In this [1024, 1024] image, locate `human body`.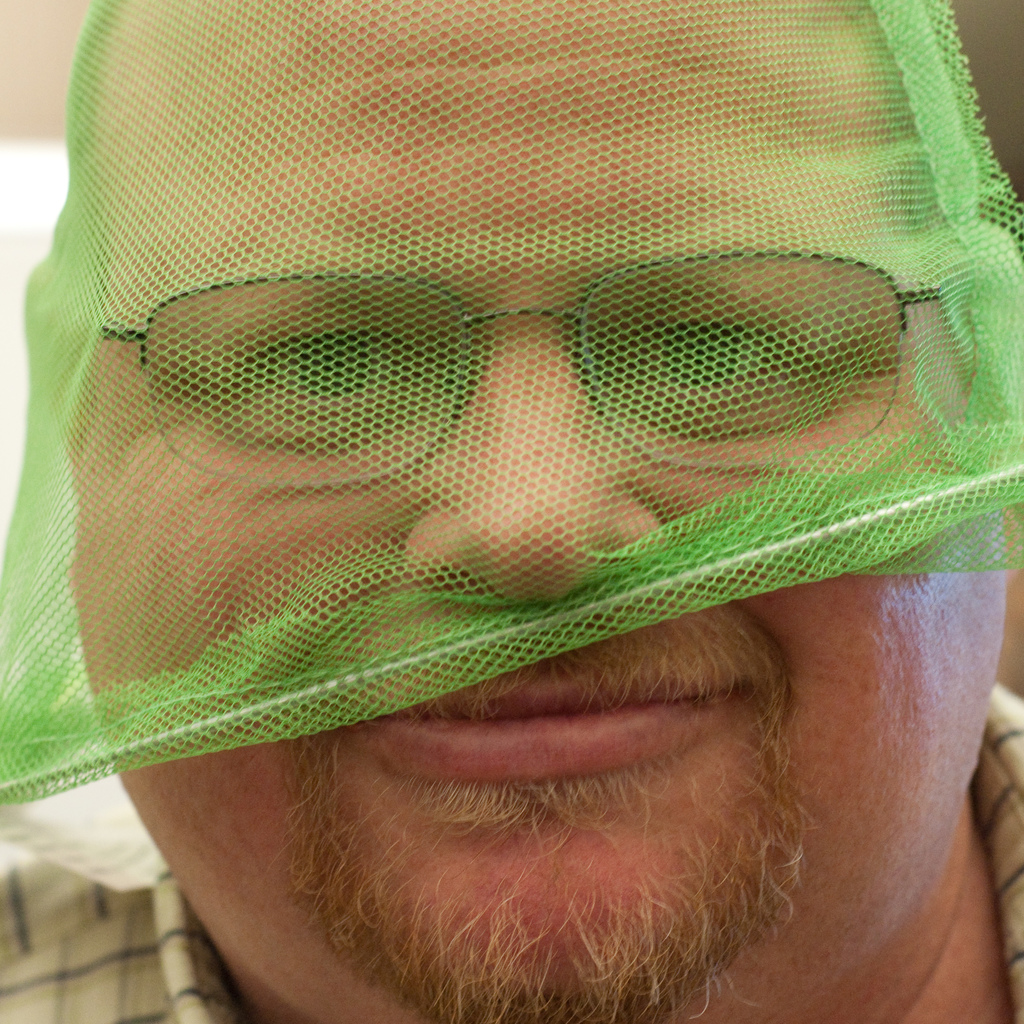
Bounding box: <box>0,0,1023,1023</box>.
